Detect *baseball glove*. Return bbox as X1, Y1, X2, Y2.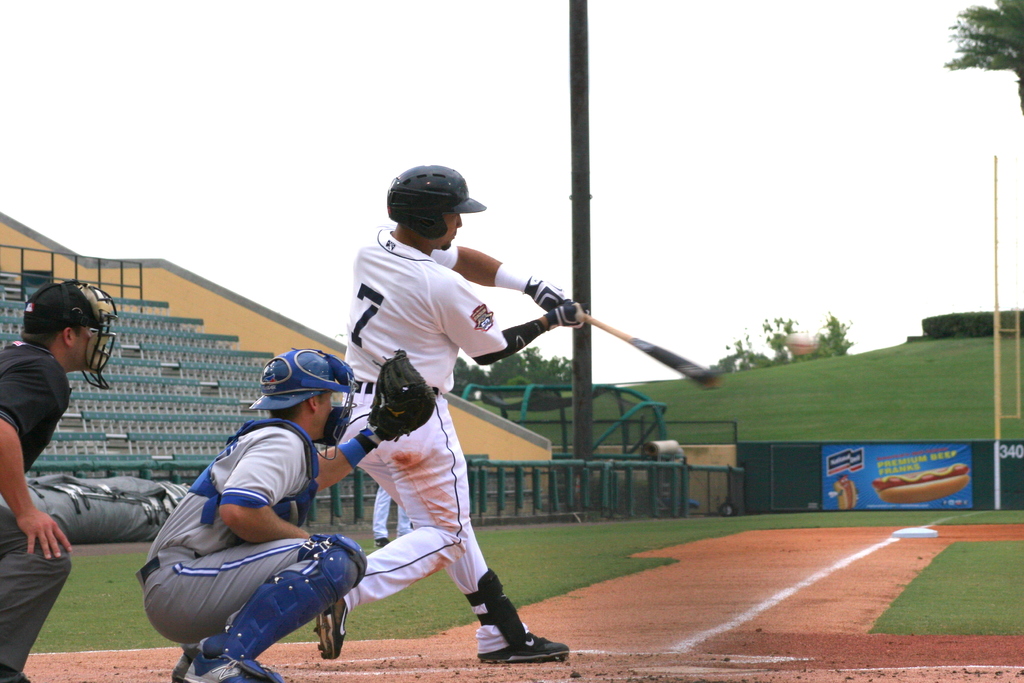
528, 274, 567, 305.
